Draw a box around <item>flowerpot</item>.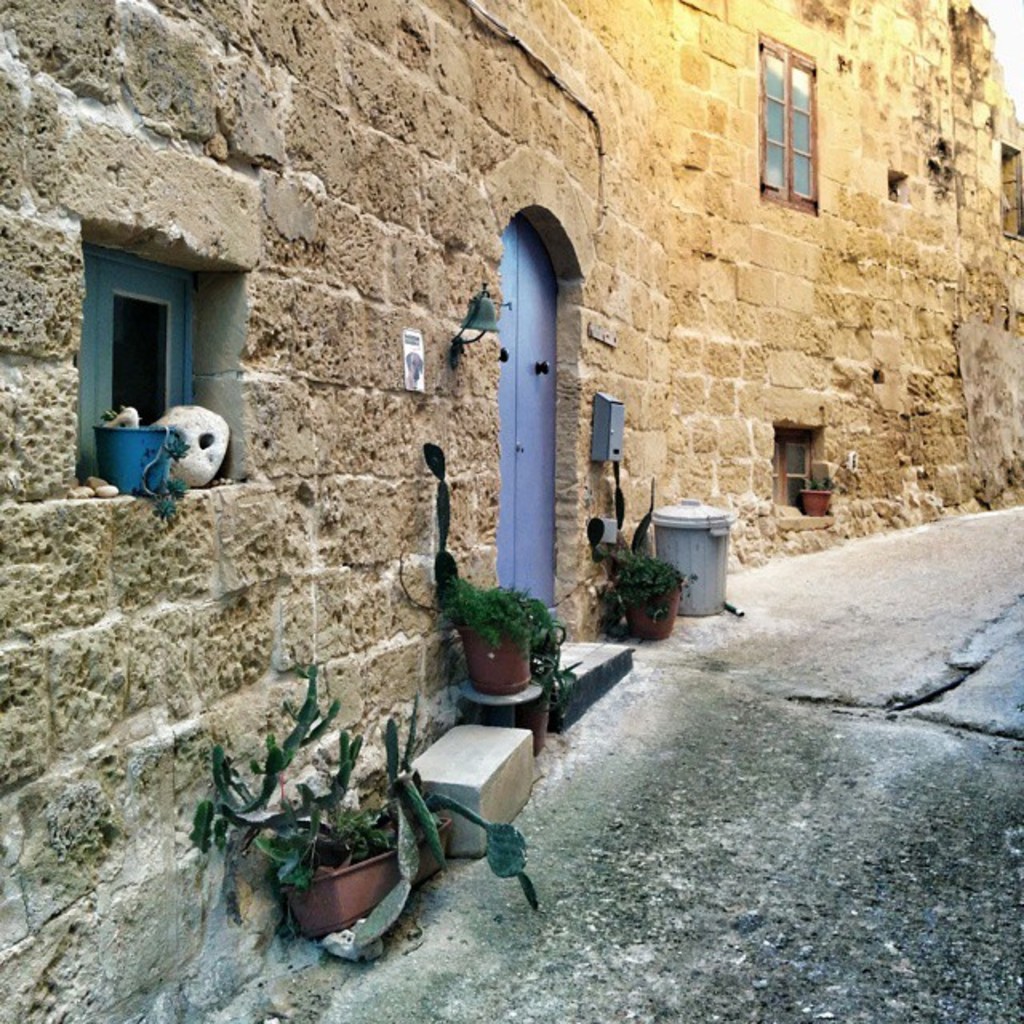
left=454, top=619, right=531, bottom=698.
